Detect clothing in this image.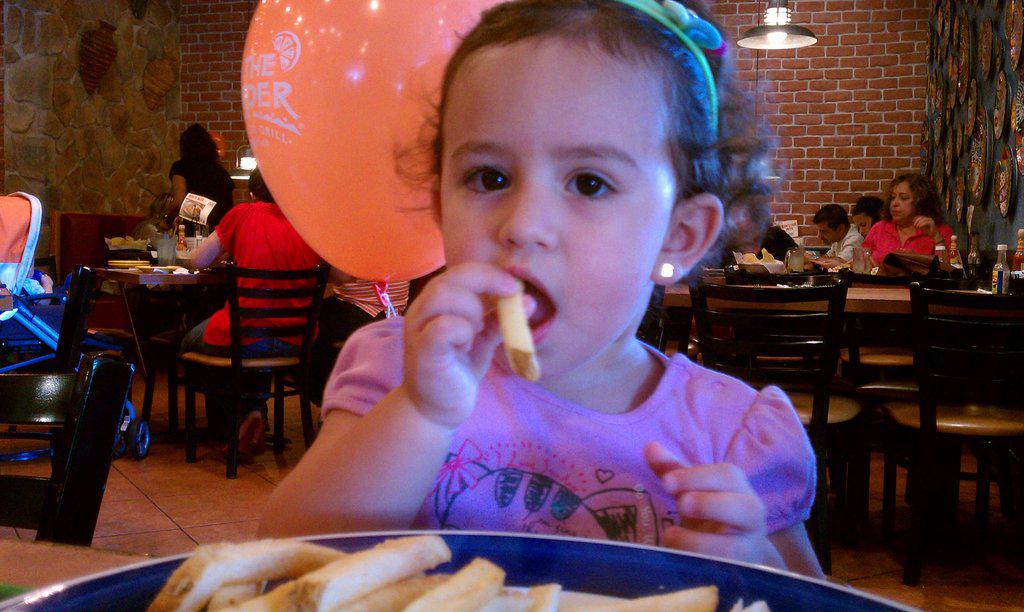
Detection: detection(190, 204, 315, 427).
